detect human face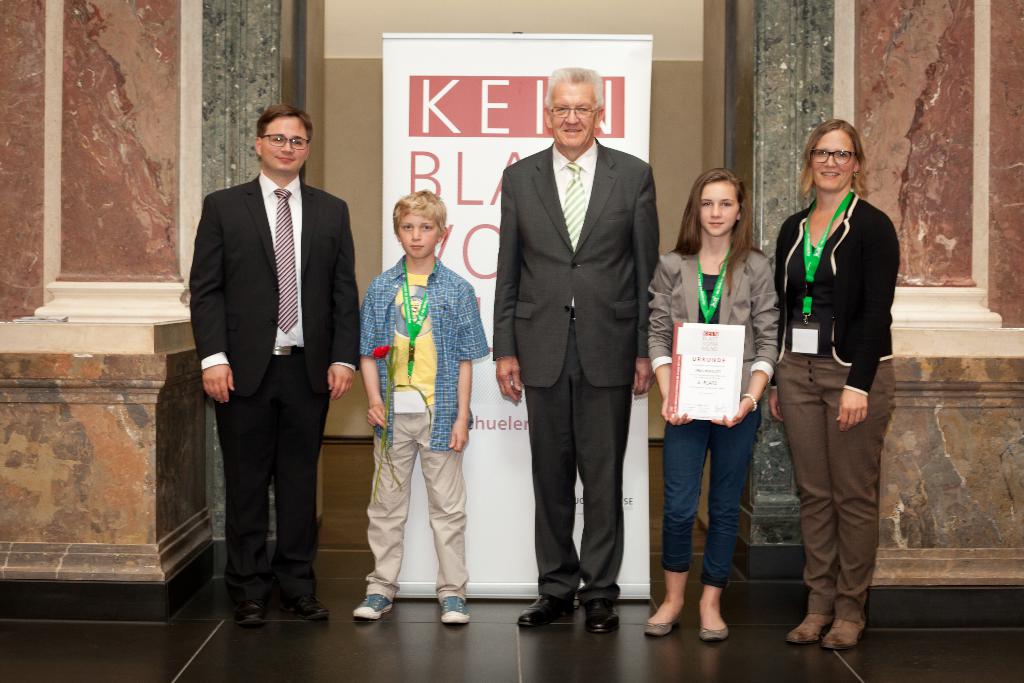
[397, 211, 436, 258]
